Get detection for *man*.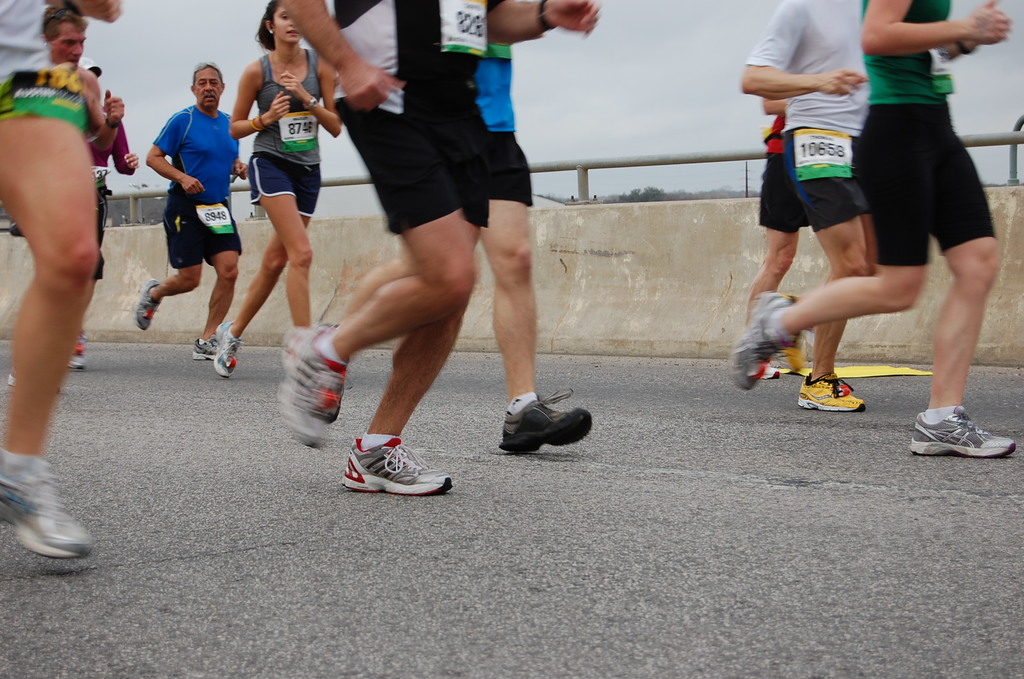
Detection: l=733, t=0, r=872, b=413.
